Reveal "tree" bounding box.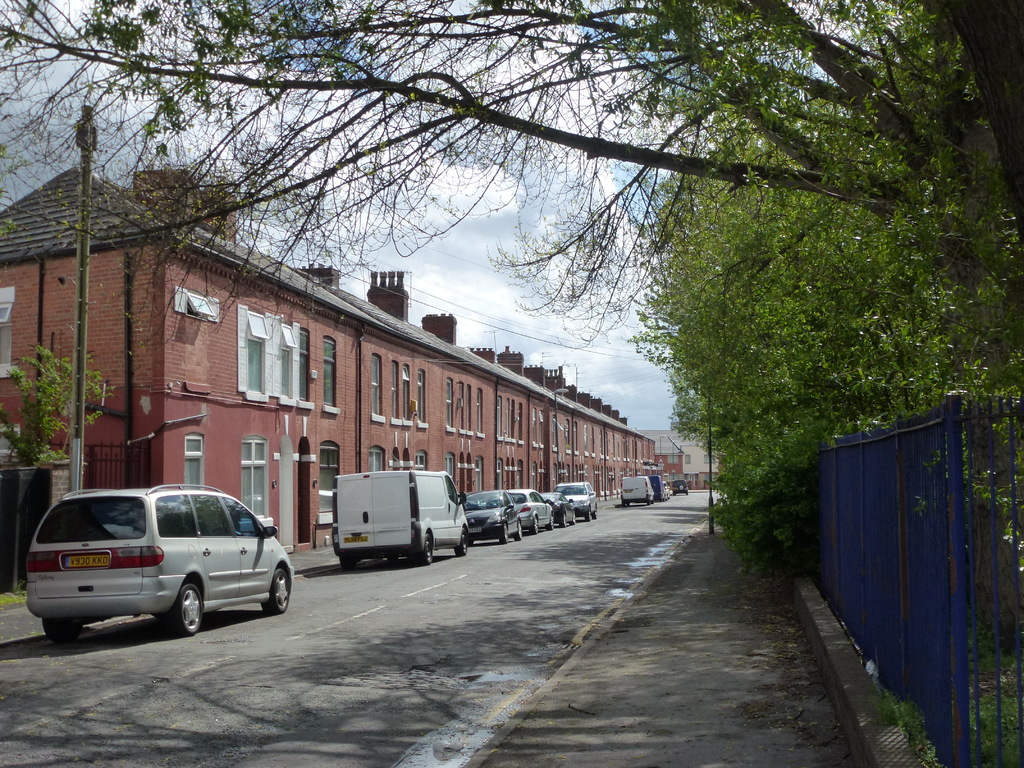
Revealed: crop(0, 342, 108, 475).
